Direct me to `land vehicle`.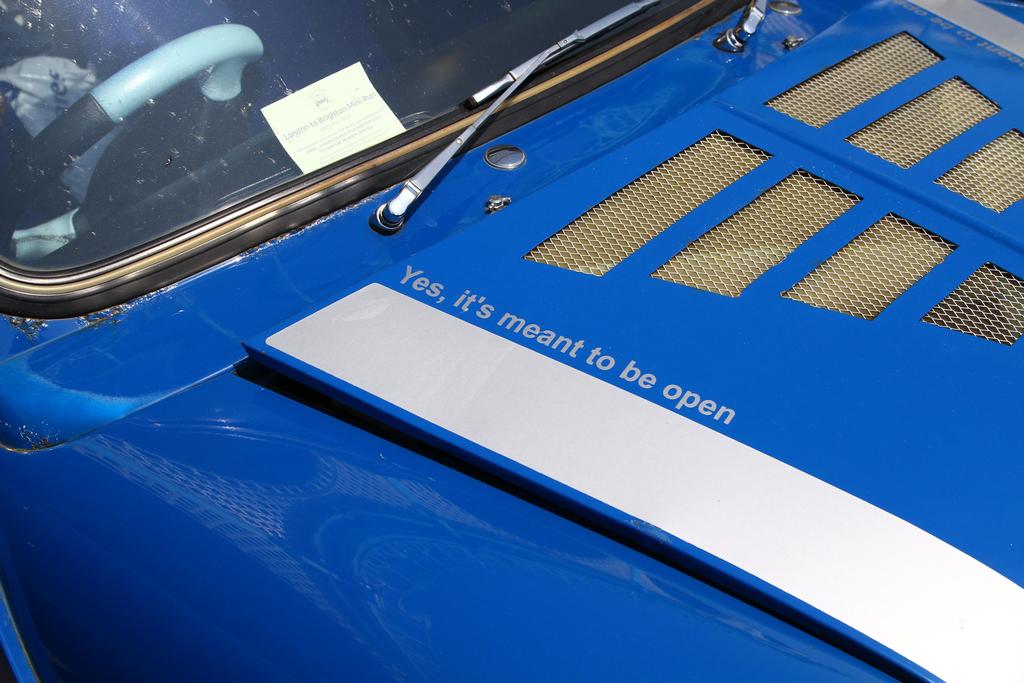
Direction: pyautogui.locateOnScreen(49, 0, 1006, 682).
